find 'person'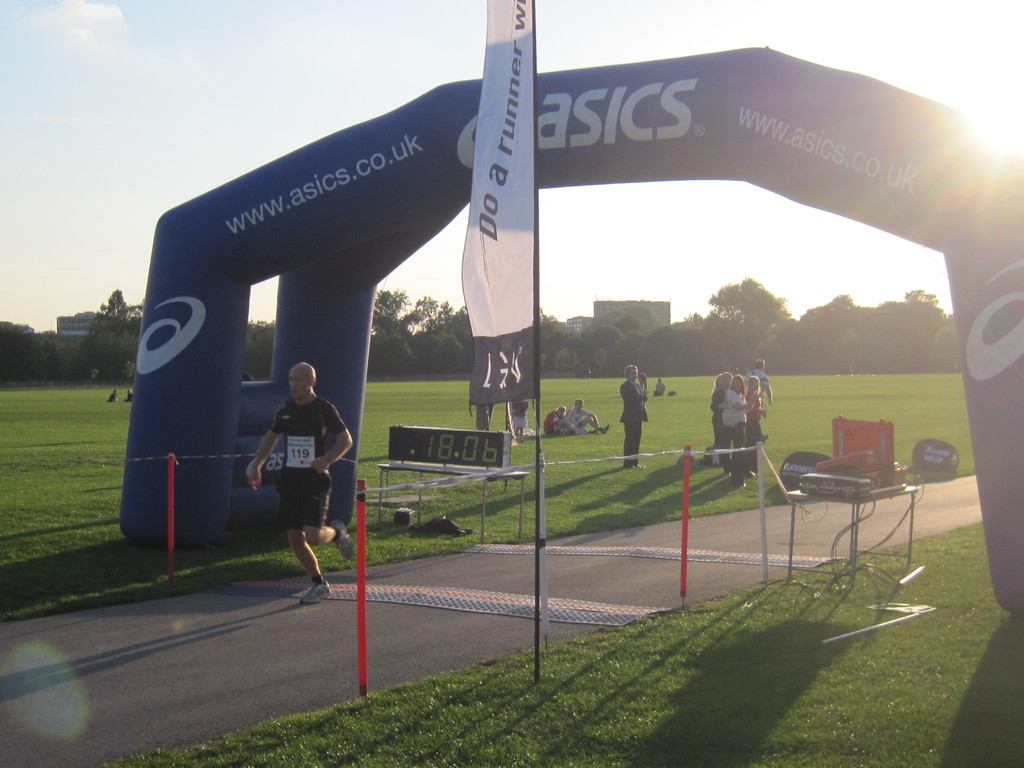
(566, 403, 600, 433)
